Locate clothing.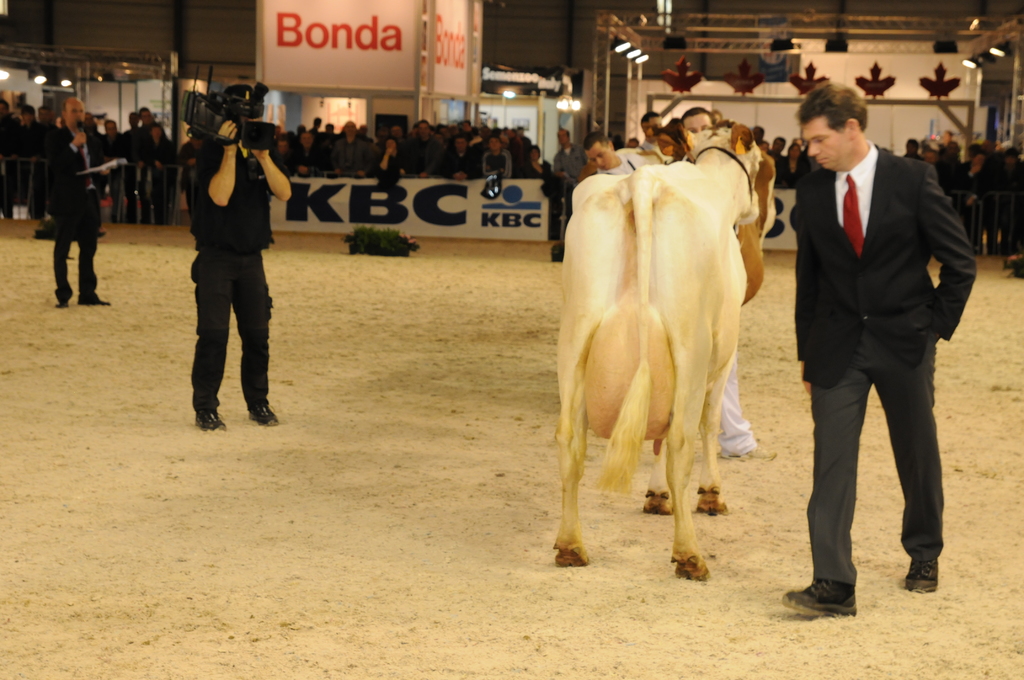
Bounding box: crop(552, 143, 585, 177).
